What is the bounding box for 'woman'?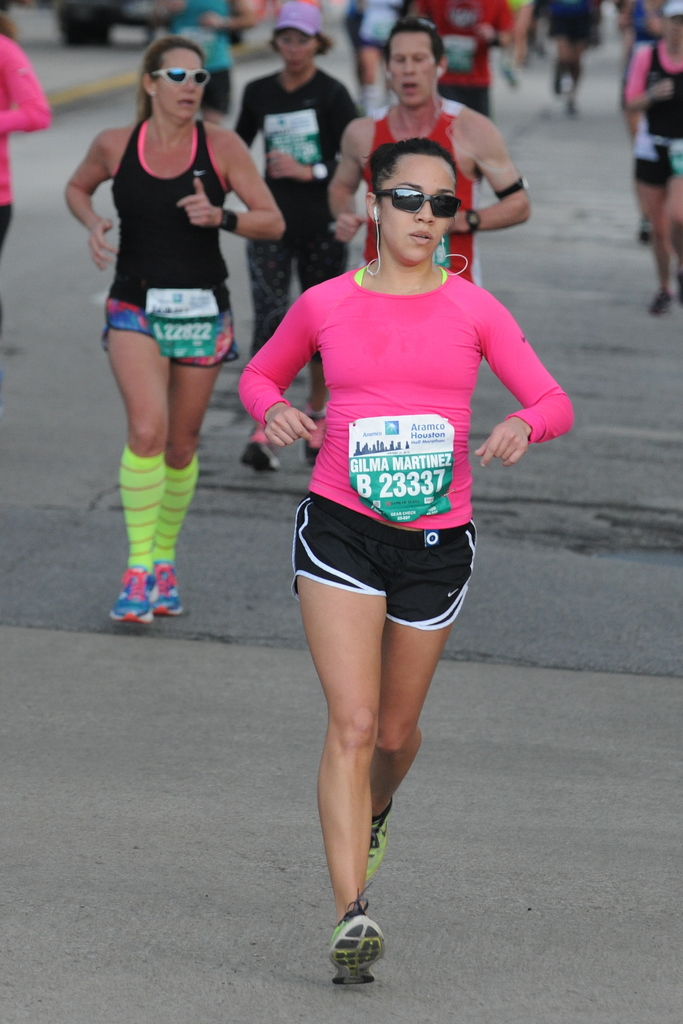
bbox=[238, 97, 535, 948].
